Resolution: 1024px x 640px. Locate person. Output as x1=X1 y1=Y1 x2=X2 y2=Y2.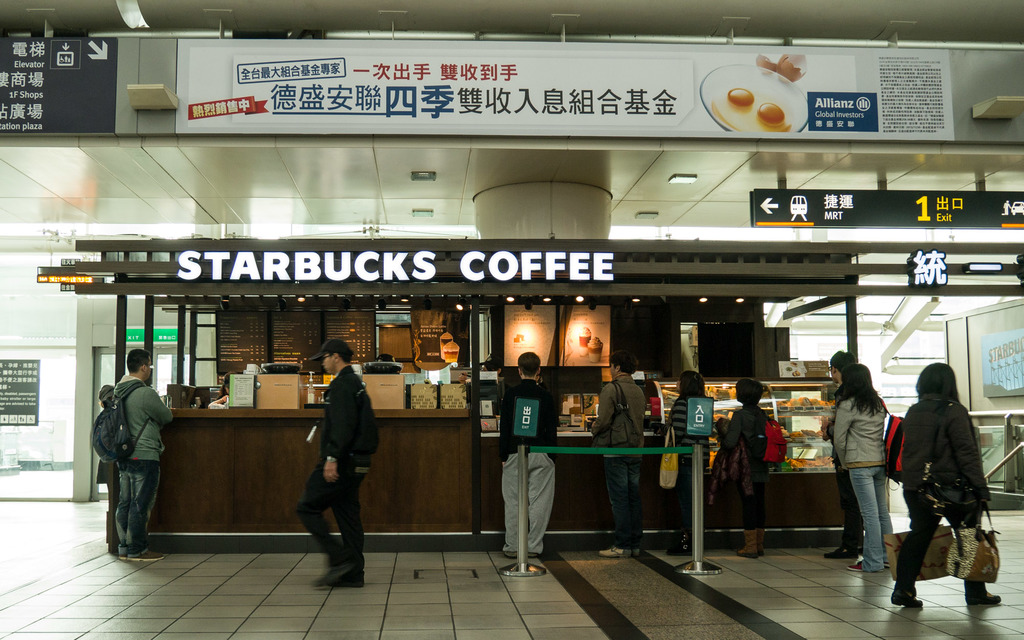
x1=95 y1=344 x2=169 y2=566.
